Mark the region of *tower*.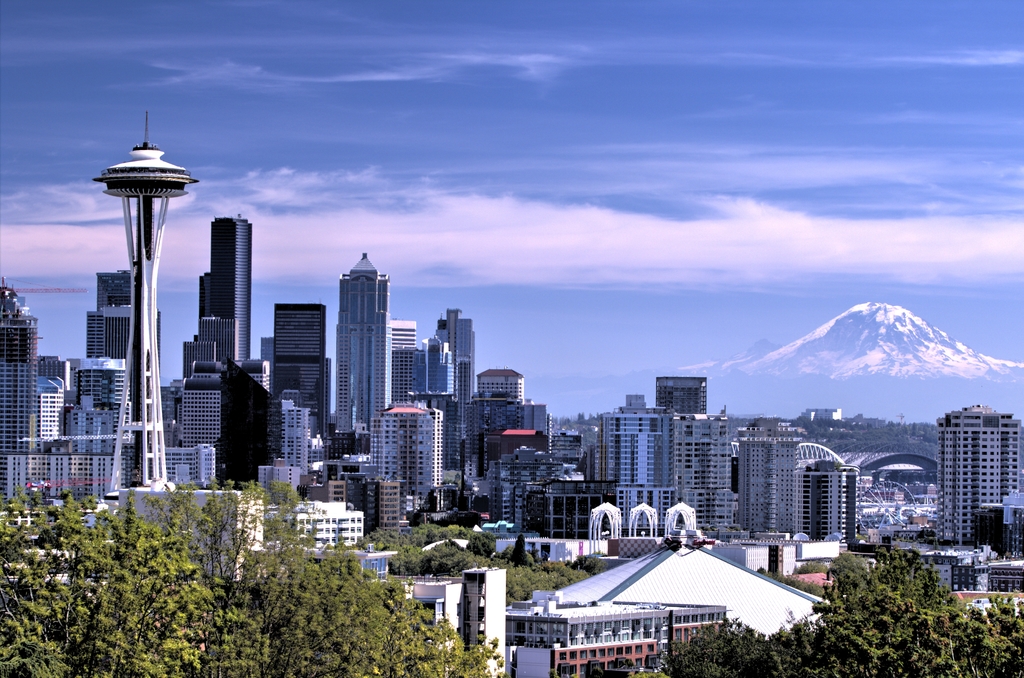
Region: 186 214 268 383.
